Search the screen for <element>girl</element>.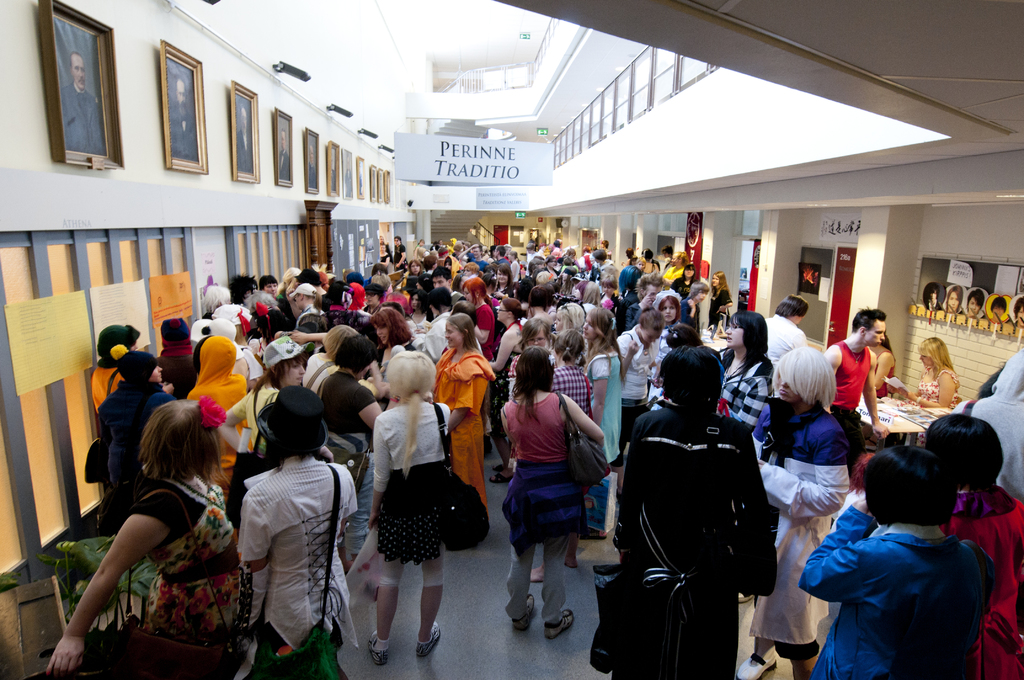
Found at box=[653, 289, 689, 365].
